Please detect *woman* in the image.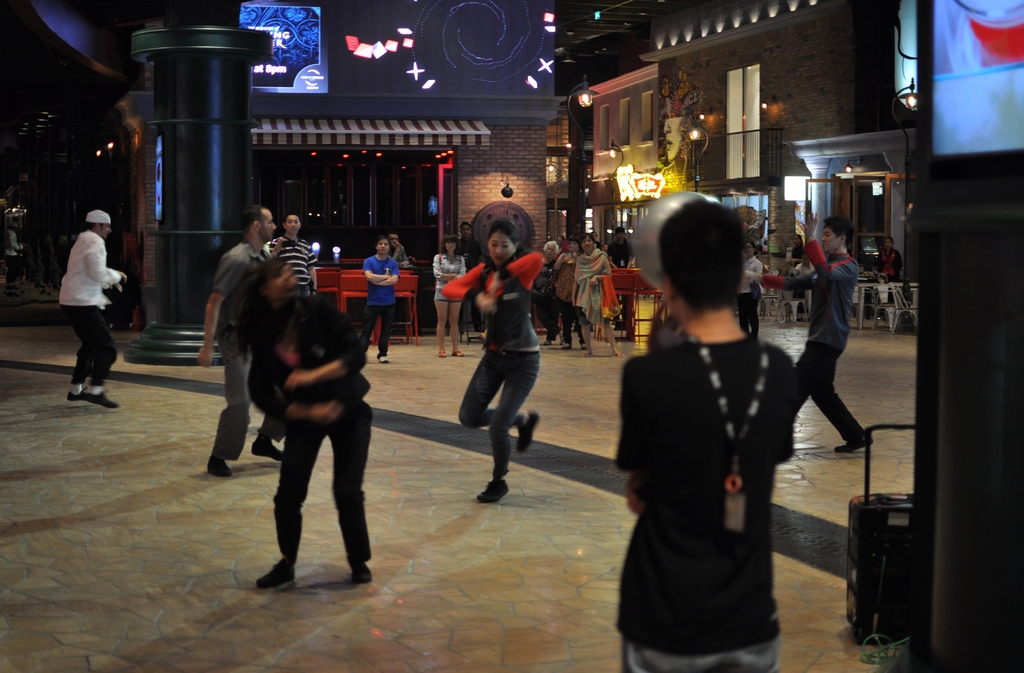
451 212 548 512.
